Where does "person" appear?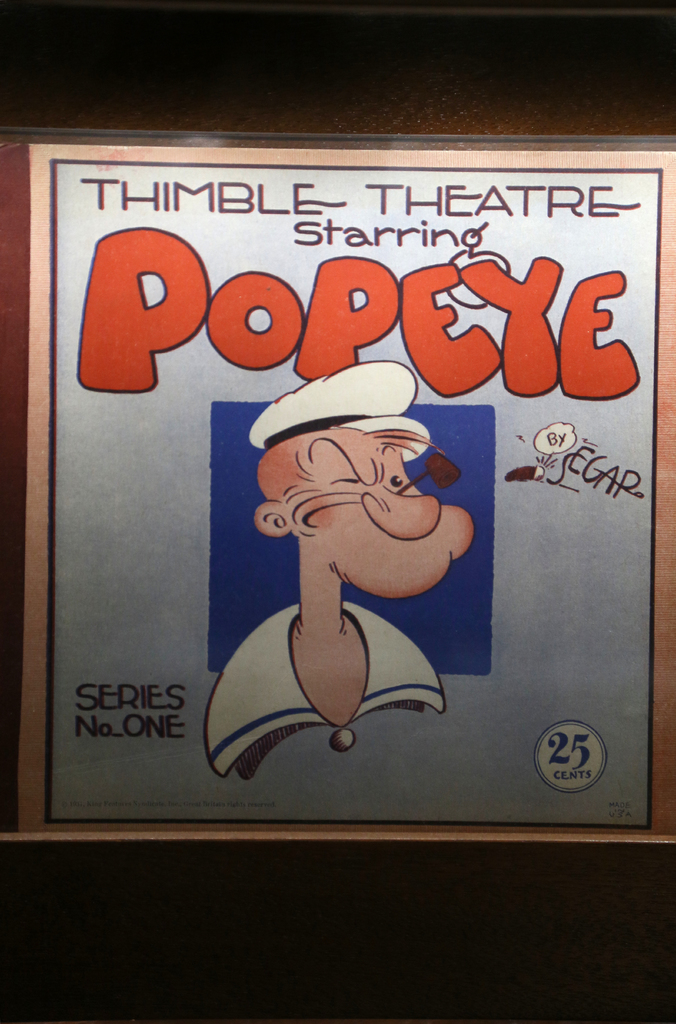
Appears at bbox(210, 360, 472, 778).
